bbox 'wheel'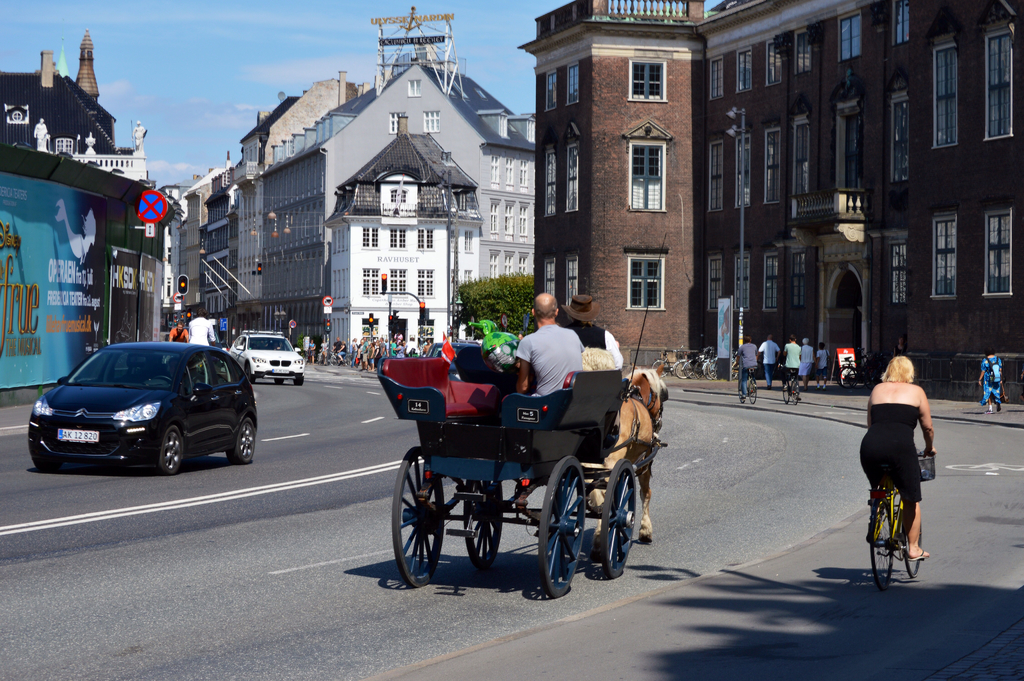
(left=867, top=493, right=897, bottom=591)
